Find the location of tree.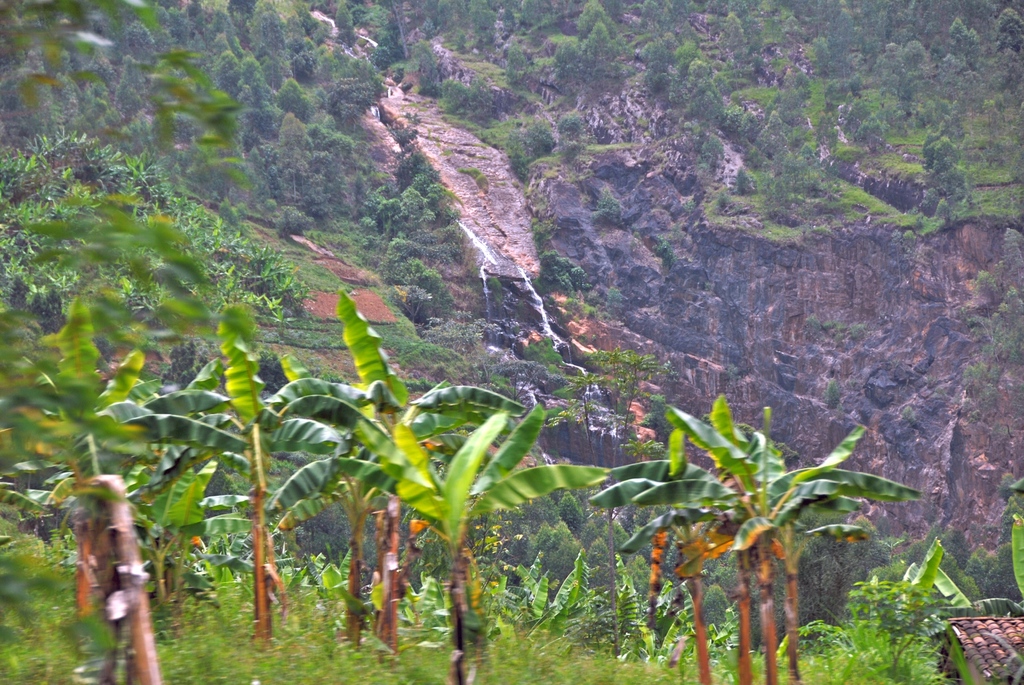
Location: pyautogui.locateOnScreen(565, 427, 780, 684).
